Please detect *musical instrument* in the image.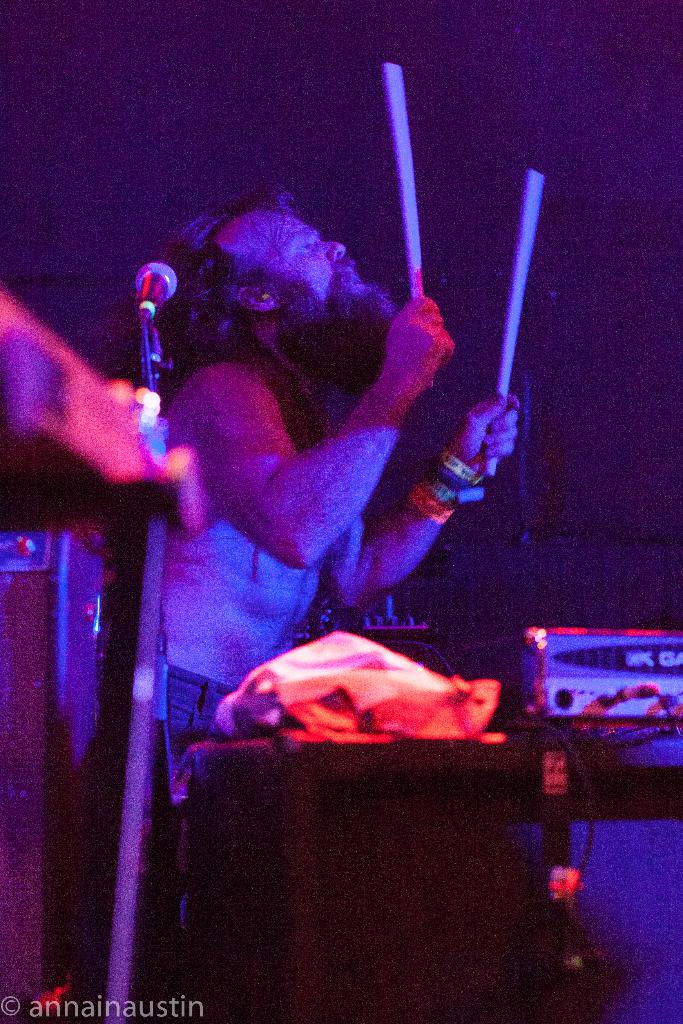
pyautogui.locateOnScreen(379, 62, 437, 389).
